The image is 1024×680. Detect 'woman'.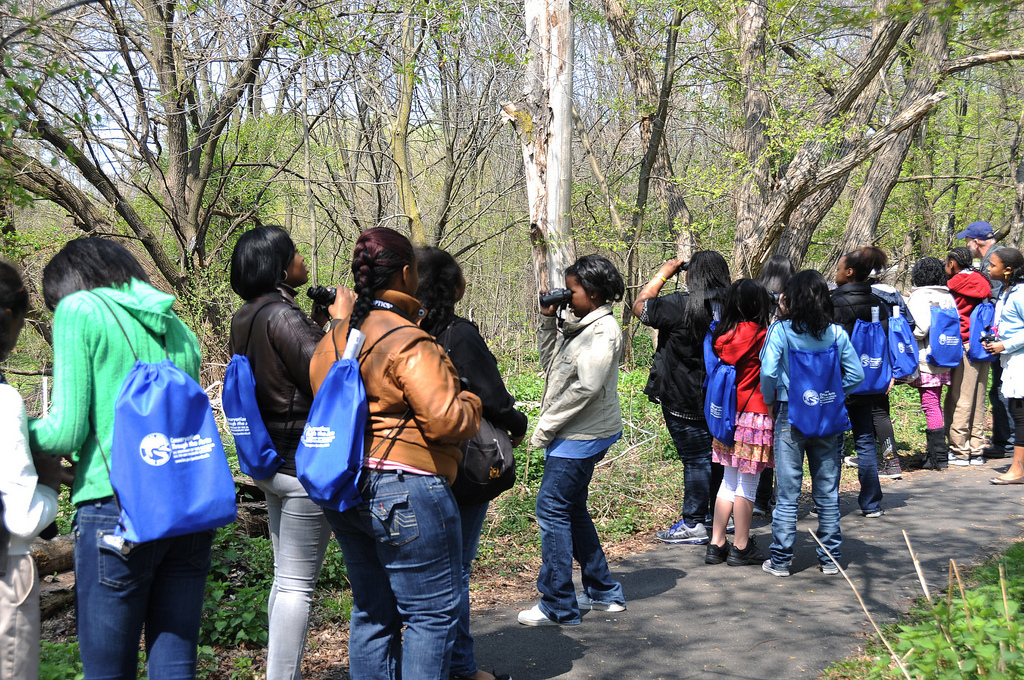
Detection: (x1=978, y1=243, x2=1023, y2=489).
